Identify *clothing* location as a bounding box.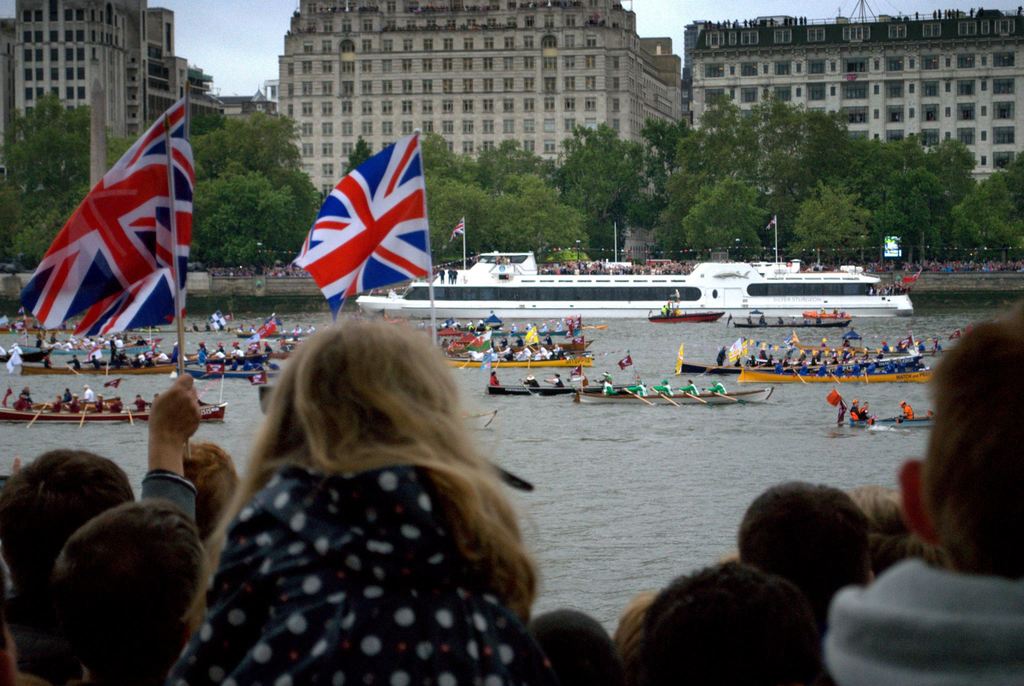
box(540, 347, 547, 354).
